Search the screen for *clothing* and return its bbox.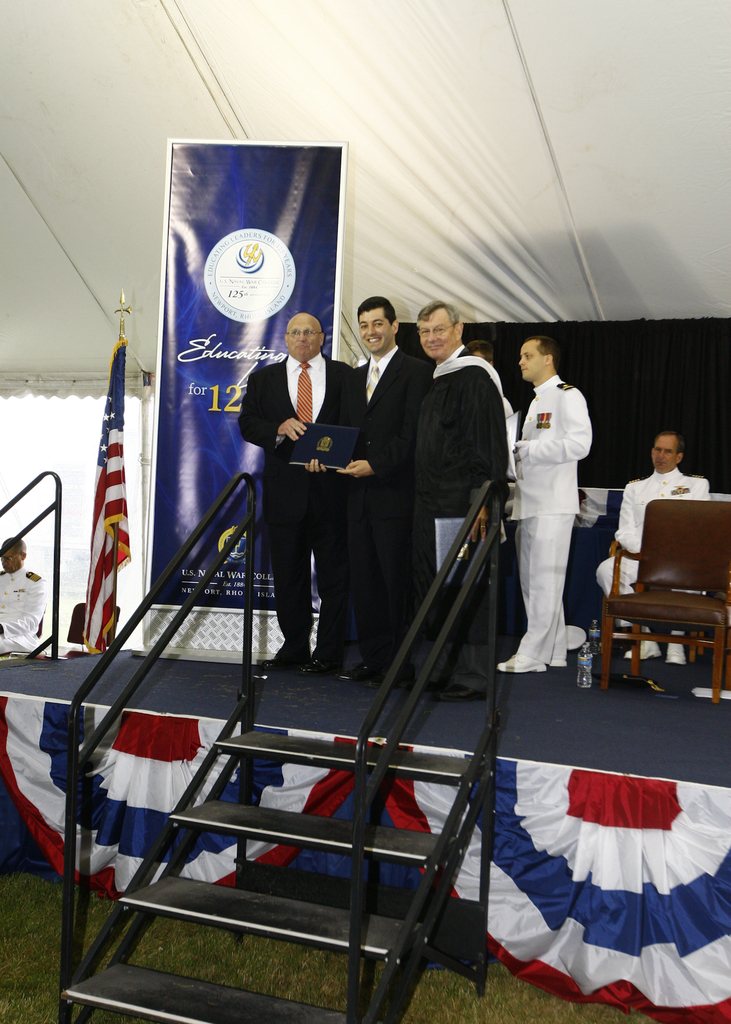
Found: [left=358, top=351, right=435, bottom=655].
